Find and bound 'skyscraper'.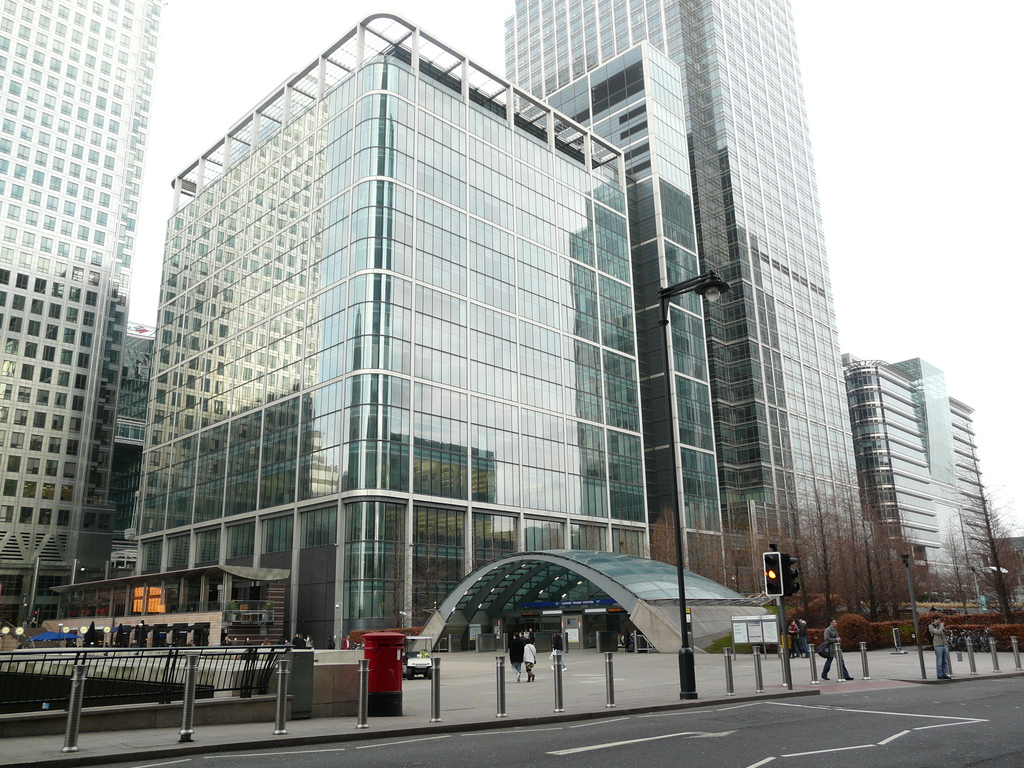
Bound: rect(502, 0, 871, 621).
